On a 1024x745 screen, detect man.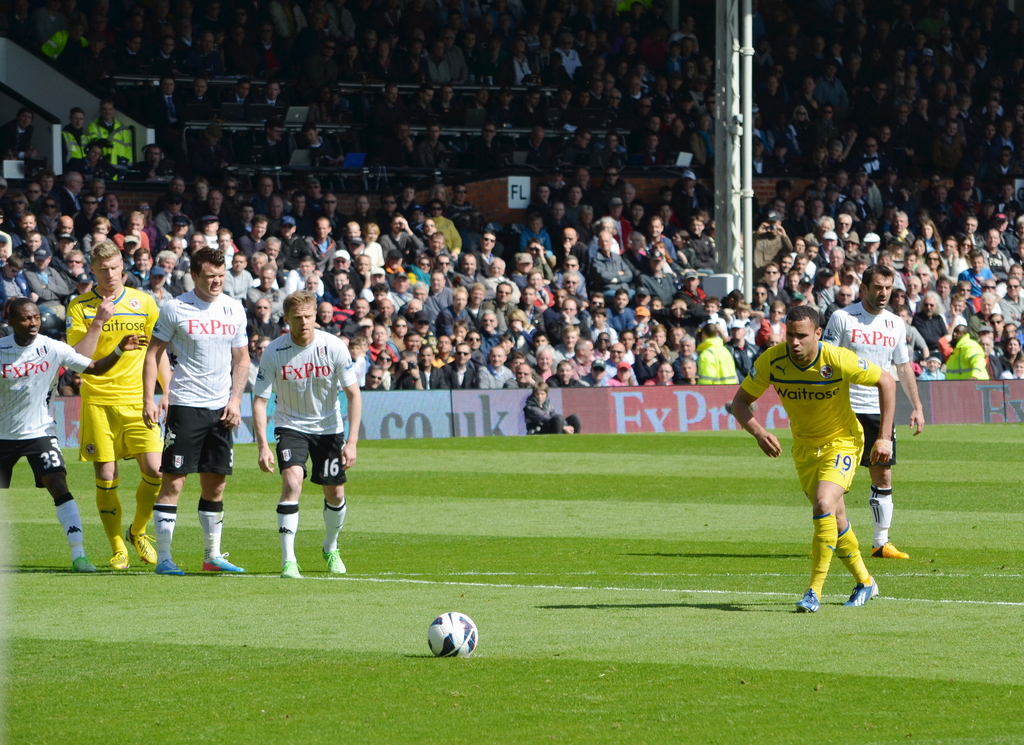
bbox(248, 289, 368, 596).
